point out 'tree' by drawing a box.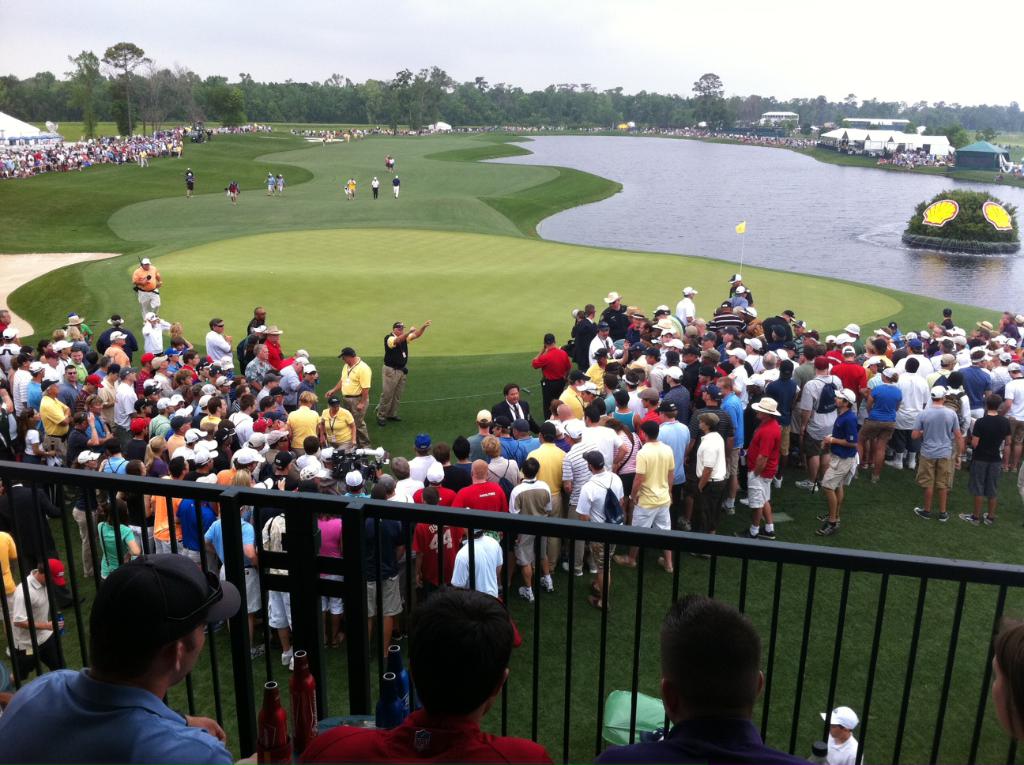
l=213, t=78, r=258, b=135.
